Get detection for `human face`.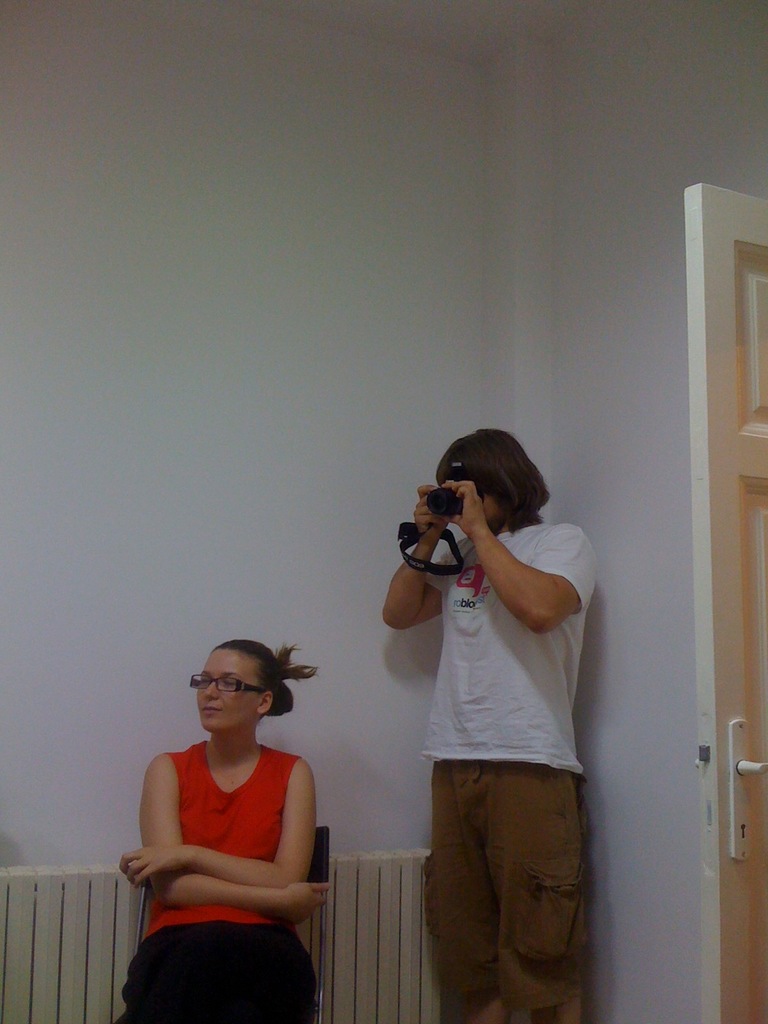
Detection: [196,649,259,734].
